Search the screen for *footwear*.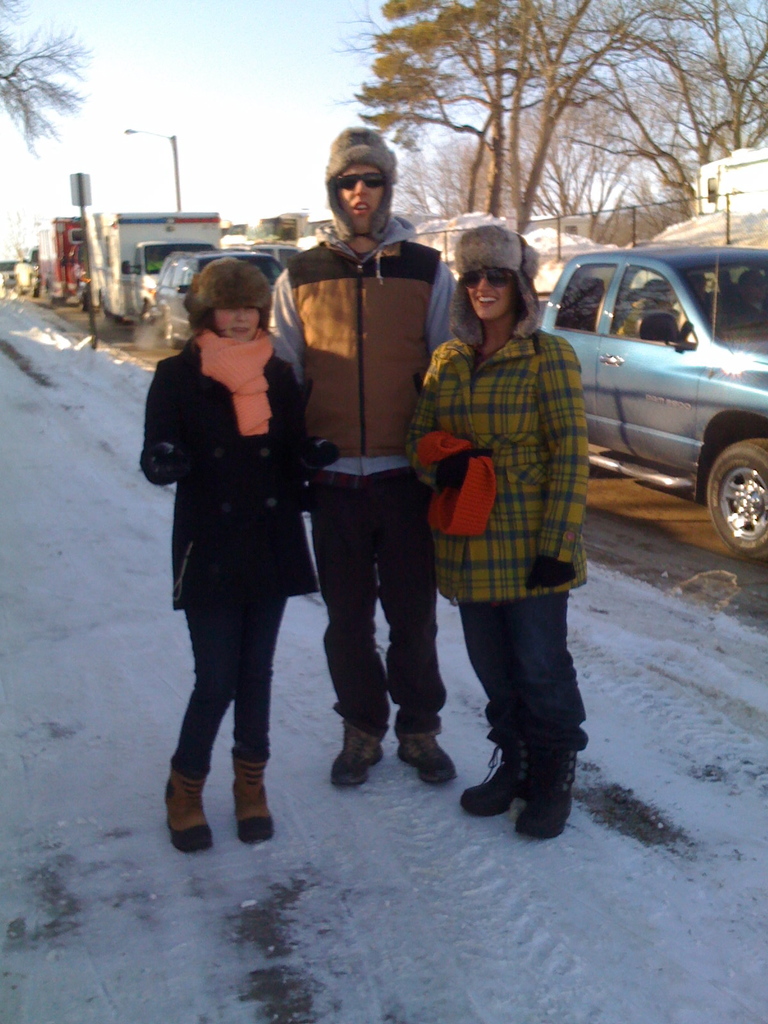
Found at bbox=(451, 729, 532, 796).
